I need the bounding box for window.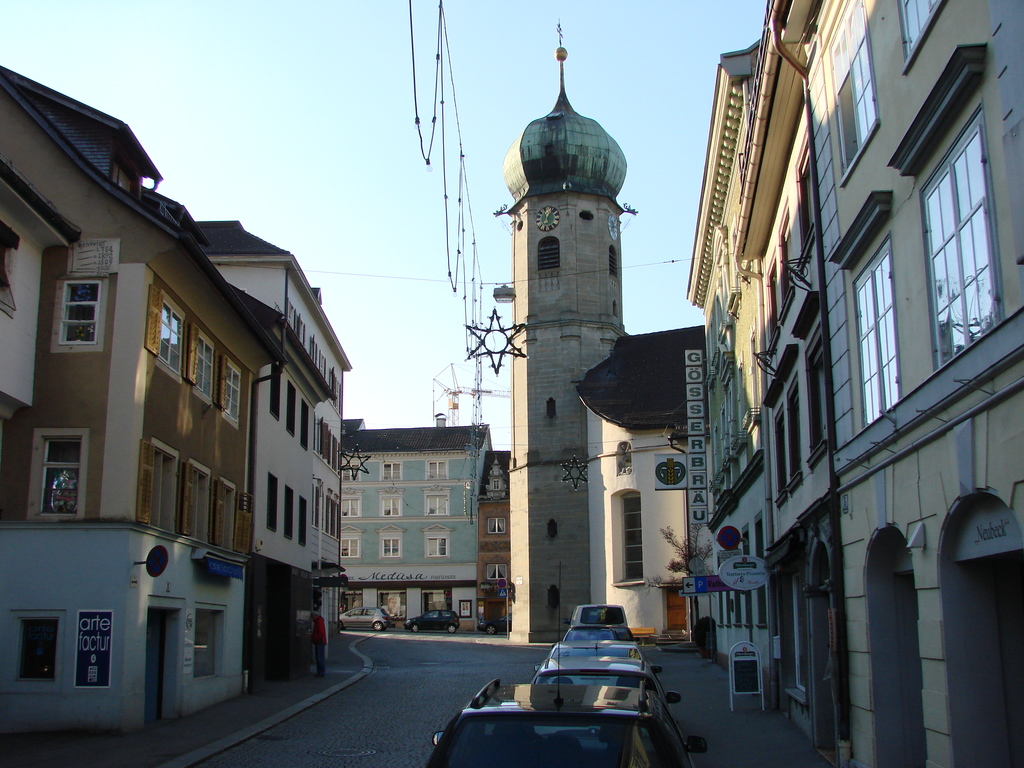
Here it is: BBox(493, 475, 499, 489).
